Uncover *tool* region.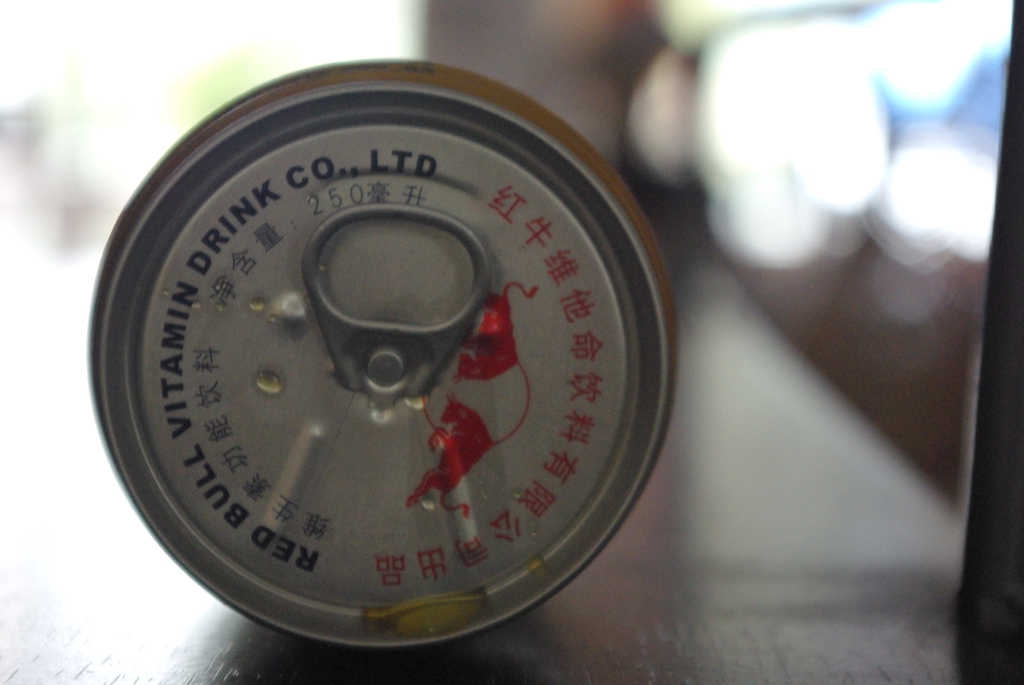
Uncovered: [106, 78, 594, 624].
